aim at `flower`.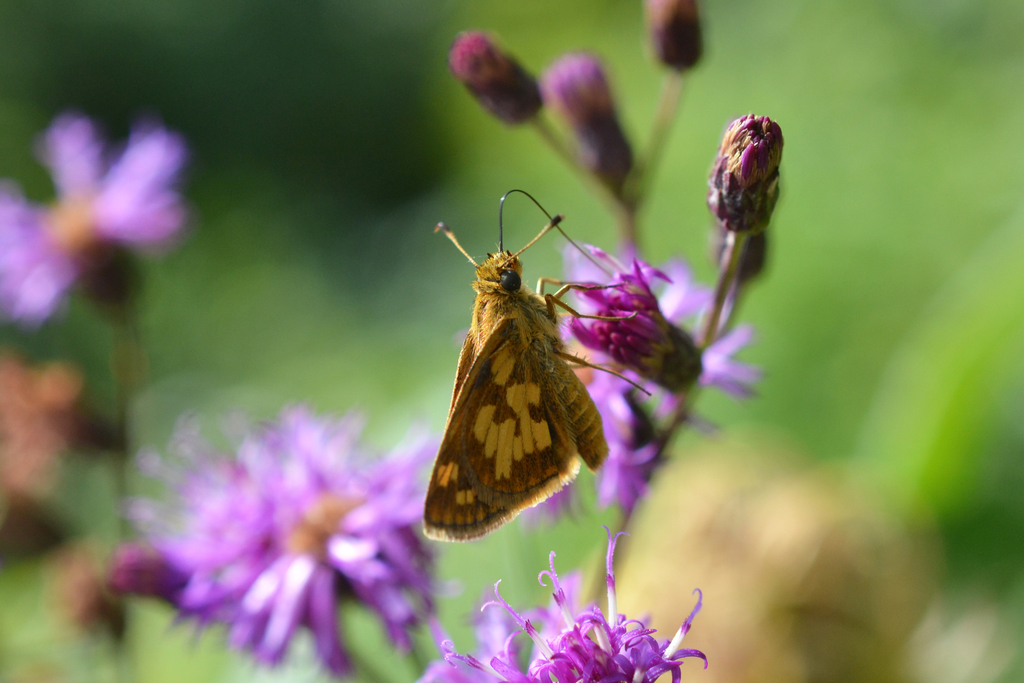
Aimed at {"left": 699, "top": 90, "right": 792, "bottom": 243}.
